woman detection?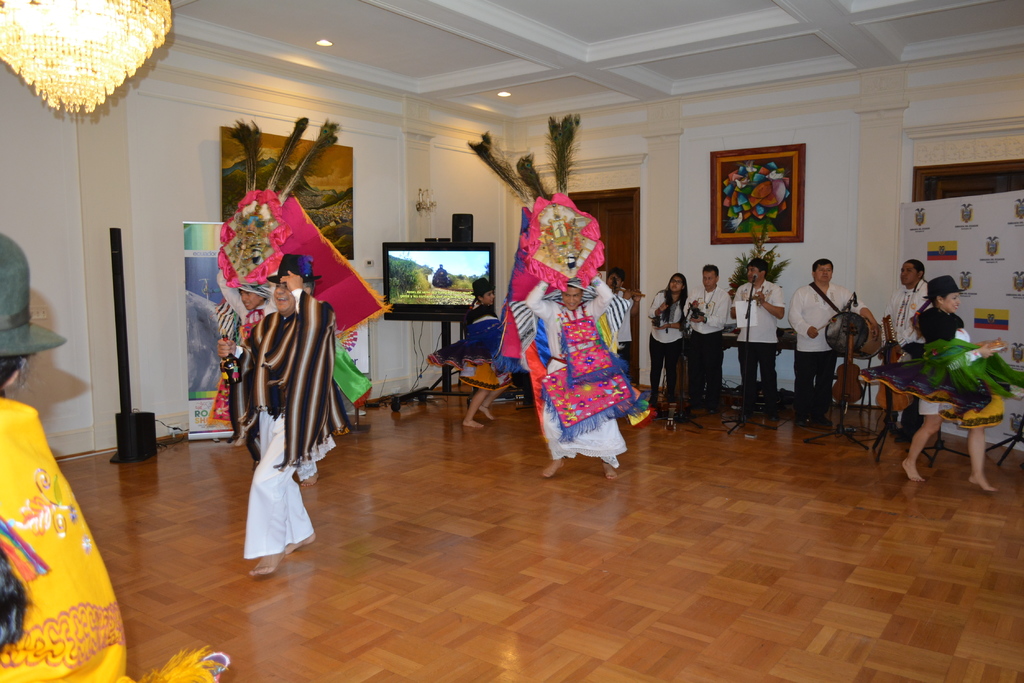
<box>424,277,516,431</box>
